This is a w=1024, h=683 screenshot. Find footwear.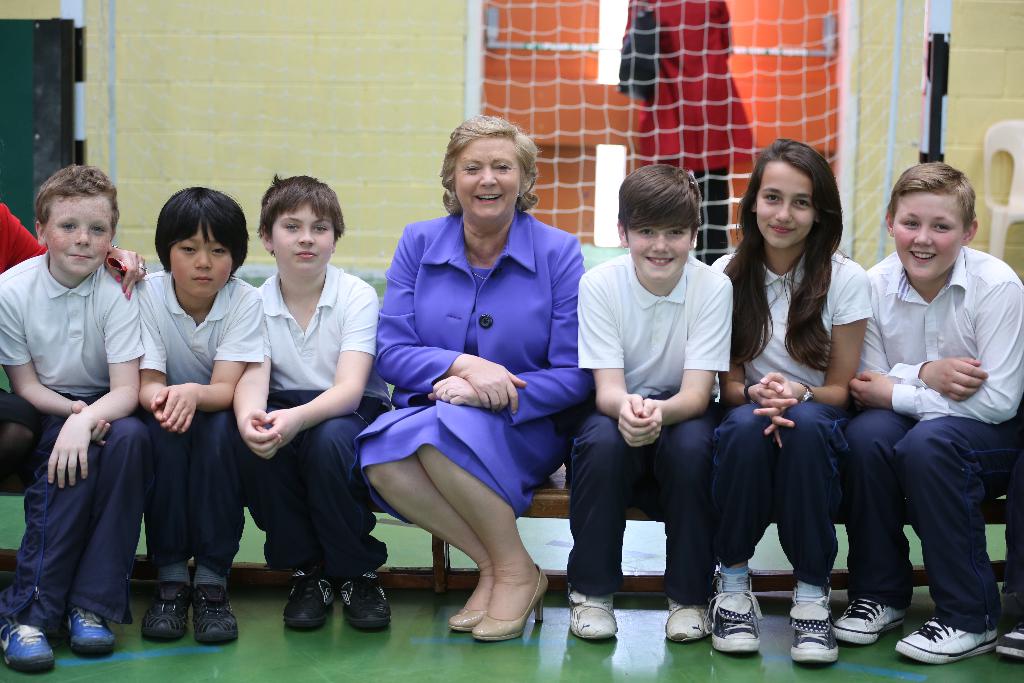
Bounding box: Rect(0, 616, 56, 671).
